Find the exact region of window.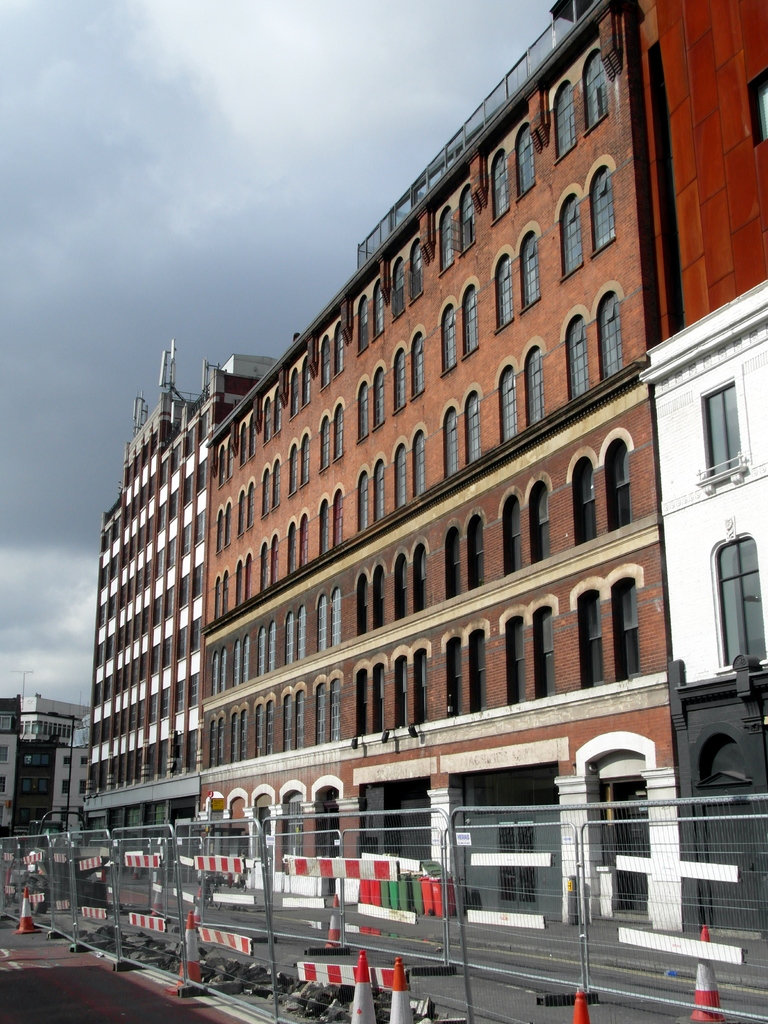
Exact region: 255/536/265/594.
